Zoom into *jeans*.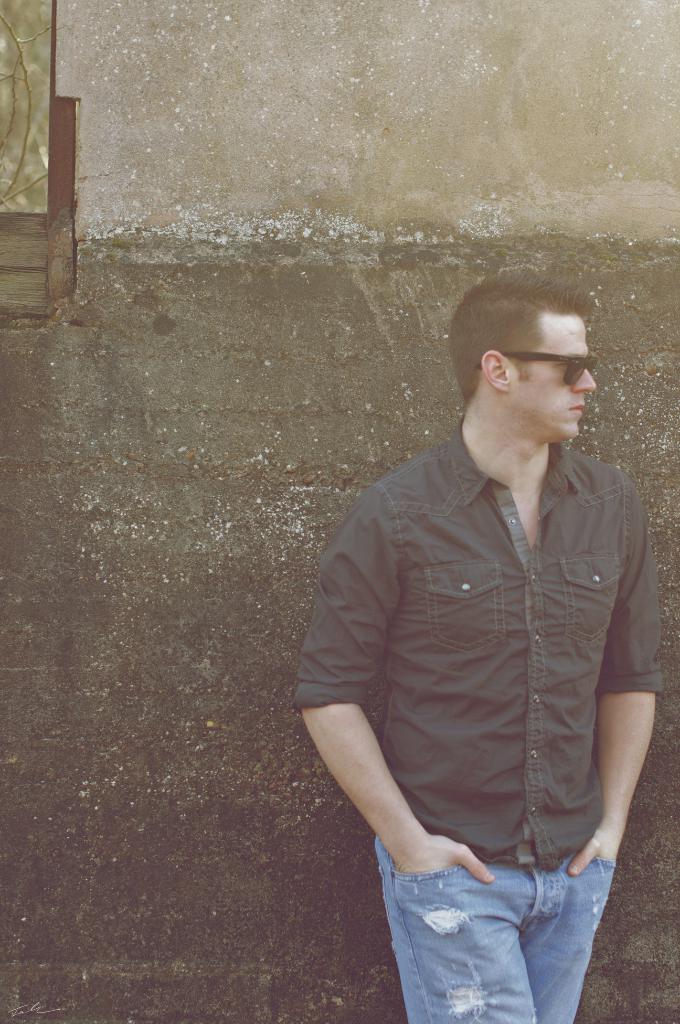
Zoom target: bbox=(378, 842, 633, 1012).
